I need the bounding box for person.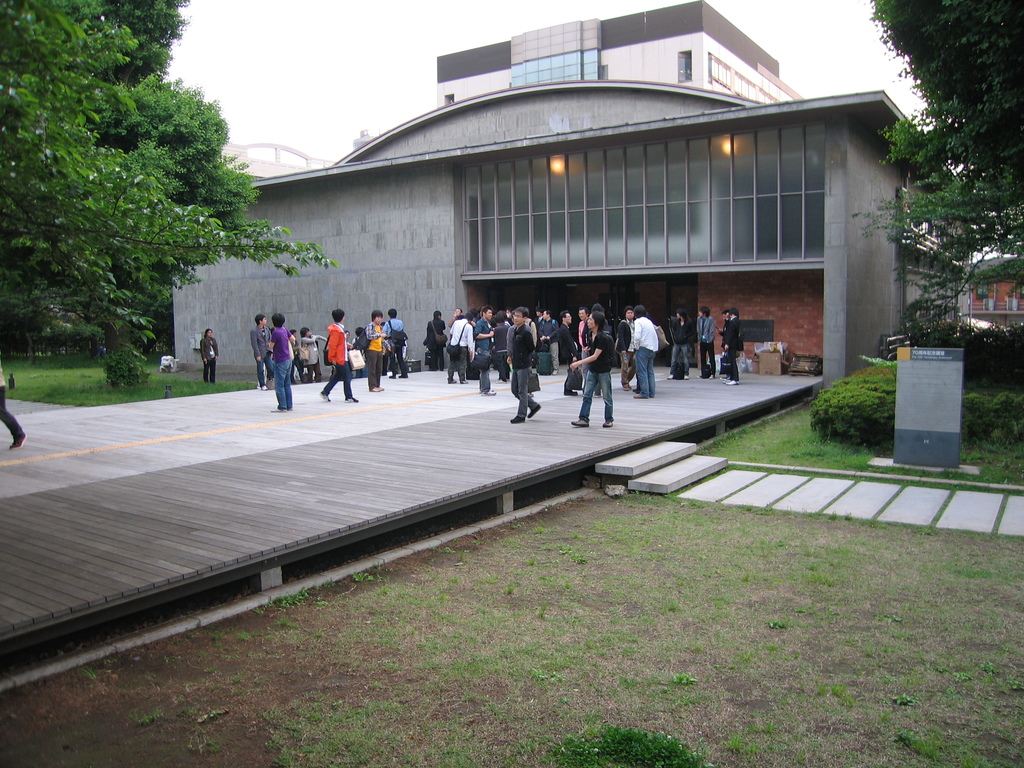
Here it is: select_region(266, 313, 291, 411).
